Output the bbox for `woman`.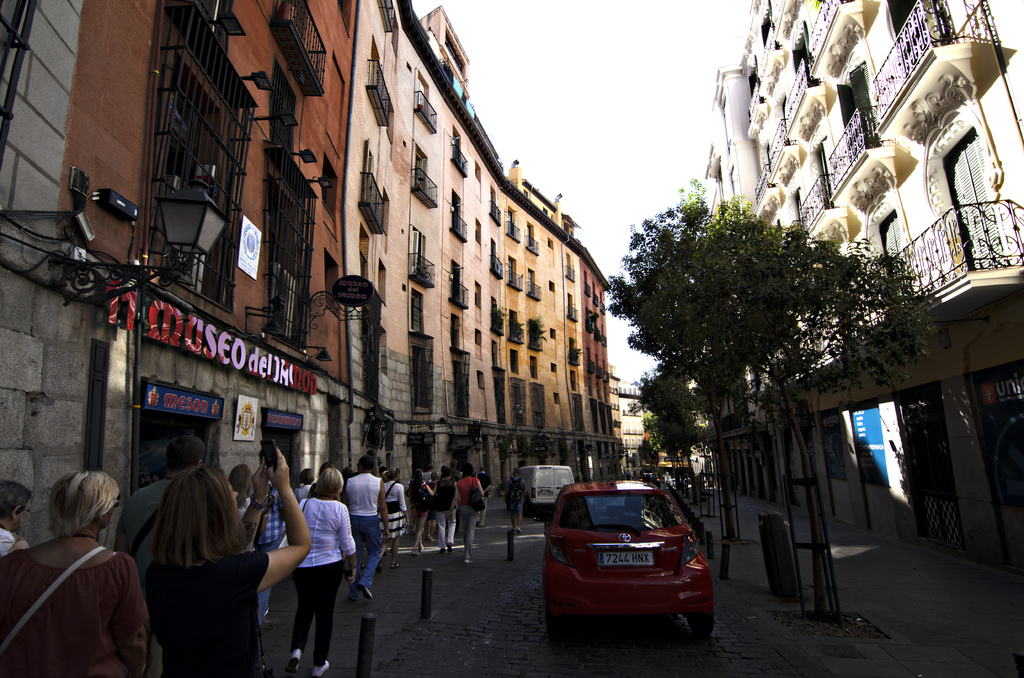
13/469/143/665.
